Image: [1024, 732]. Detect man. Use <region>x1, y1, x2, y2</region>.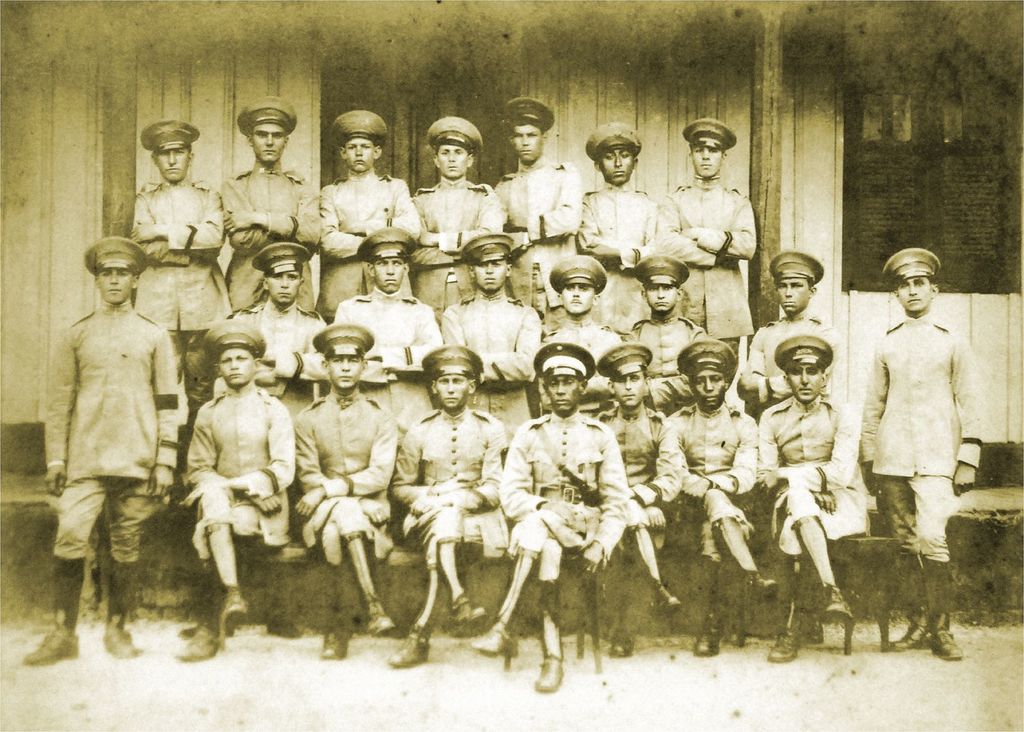
<region>386, 344, 509, 668</region>.
